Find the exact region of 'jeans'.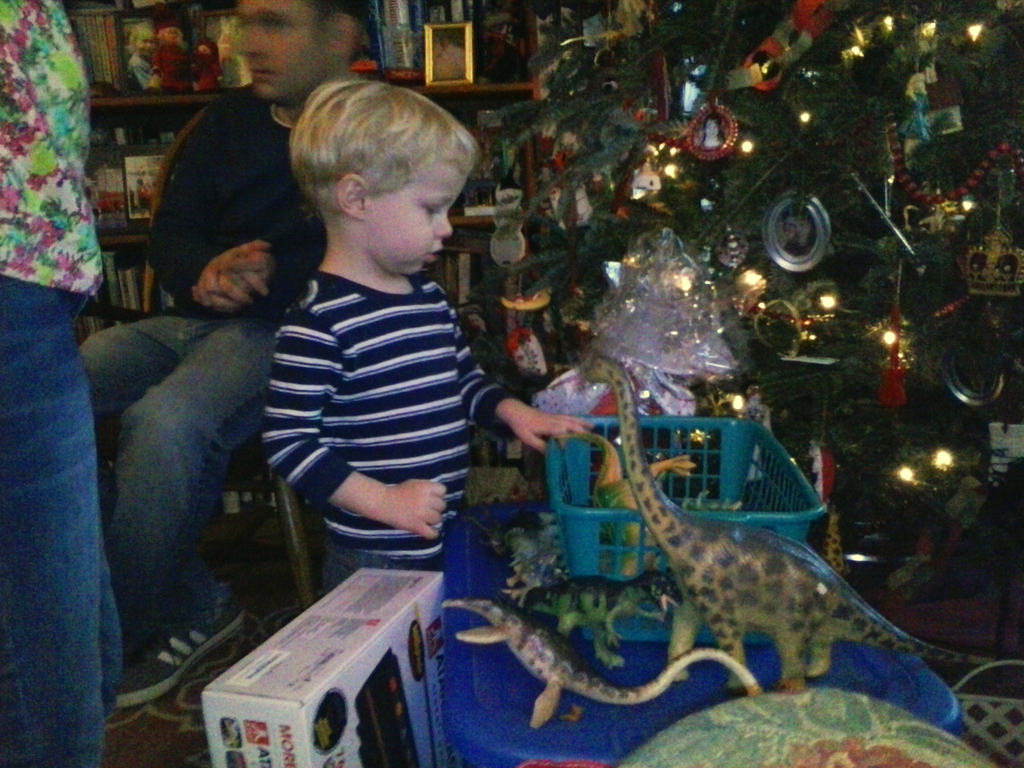
Exact region: {"x1": 0, "y1": 274, "x2": 122, "y2": 767}.
